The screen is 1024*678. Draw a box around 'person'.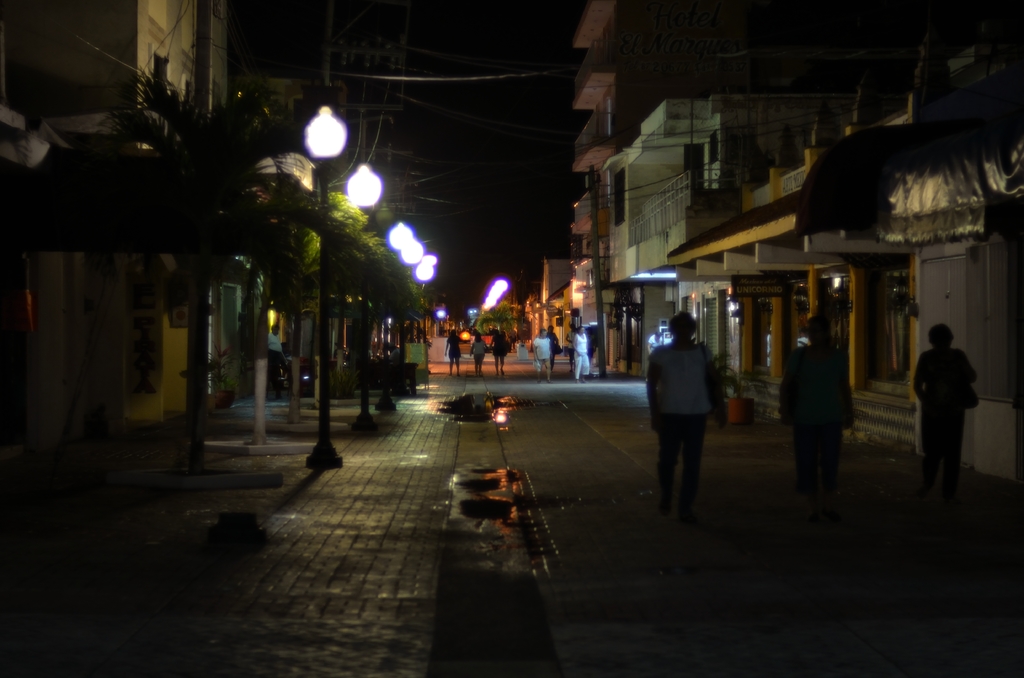
locate(444, 328, 463, 382).
